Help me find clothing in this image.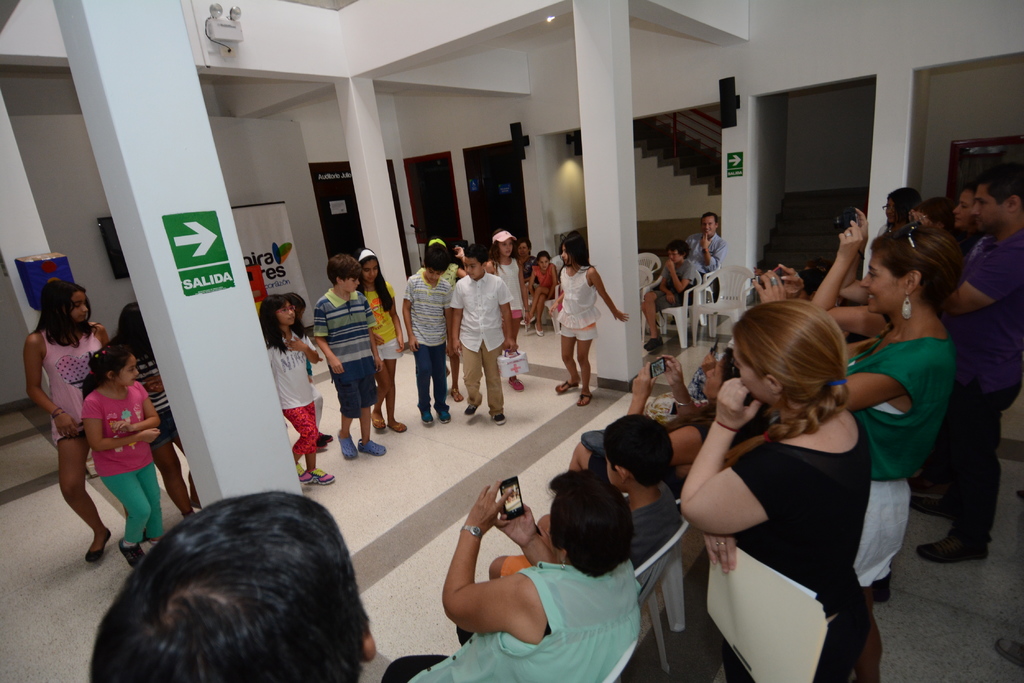
Found it: 327 348 388 412.
